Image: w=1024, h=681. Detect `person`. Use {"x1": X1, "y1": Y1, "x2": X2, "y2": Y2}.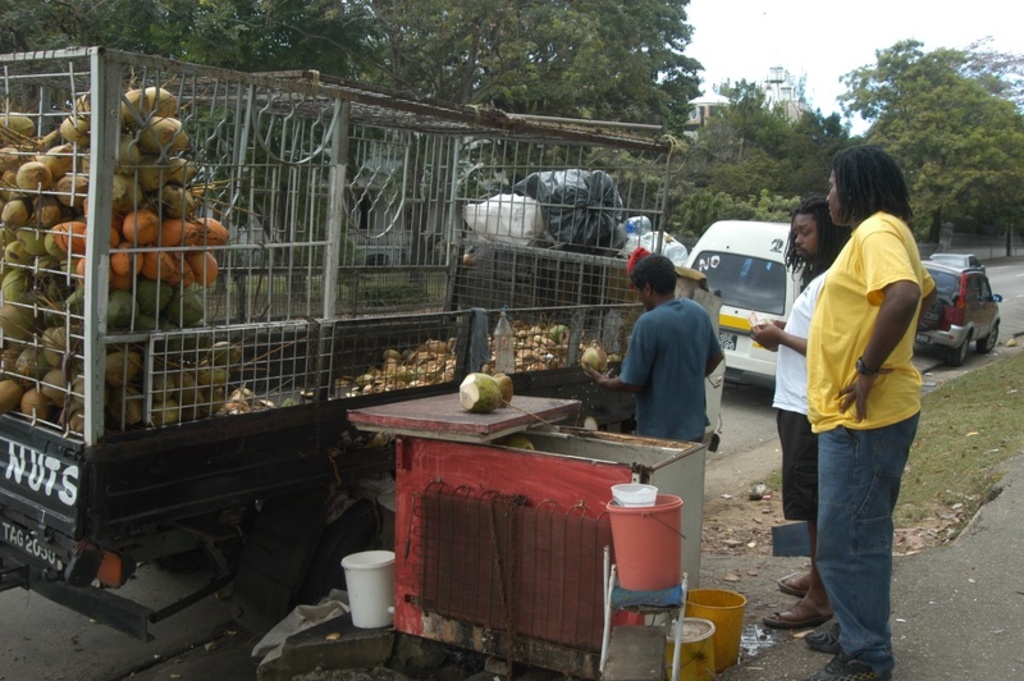
{"x1": 748, "y1": 201, "x2": 852, "y2": 629}.
